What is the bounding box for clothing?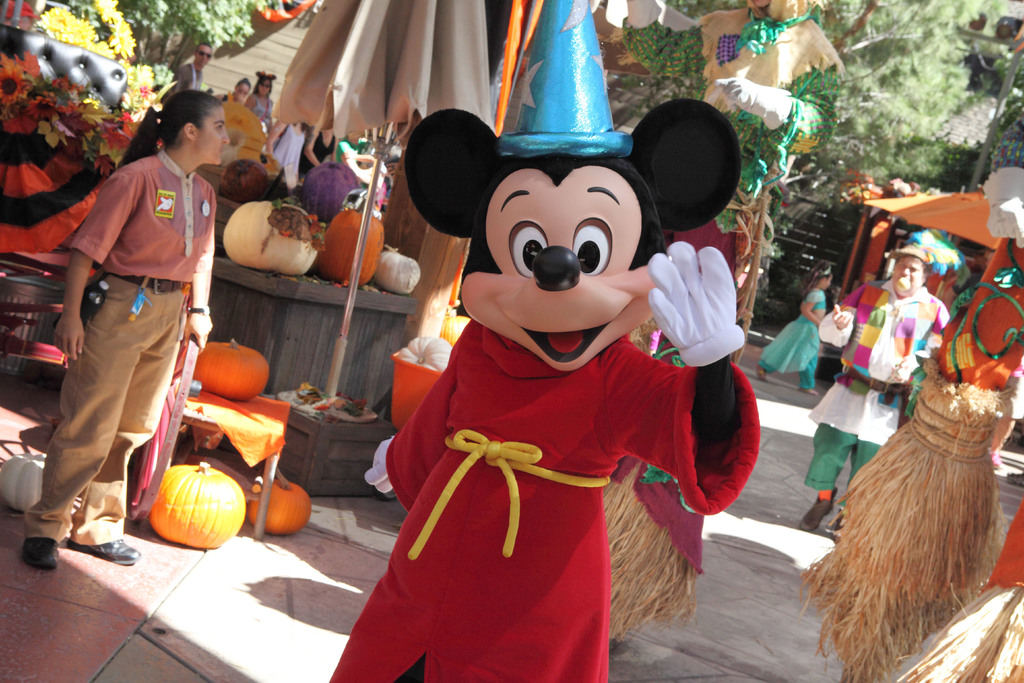
{"x1": 804, "y1": 281, "x2": 951, "y2": 494}.
